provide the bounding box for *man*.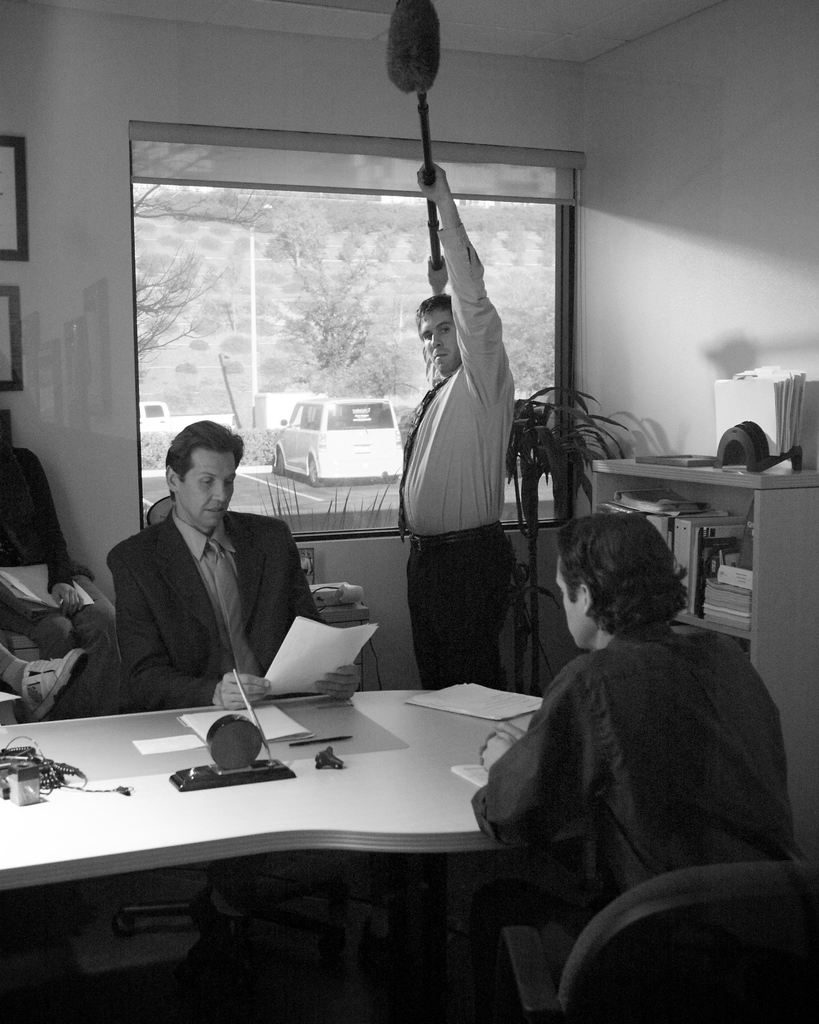
<bbox>94, 406, 340, 722</bbox>.
